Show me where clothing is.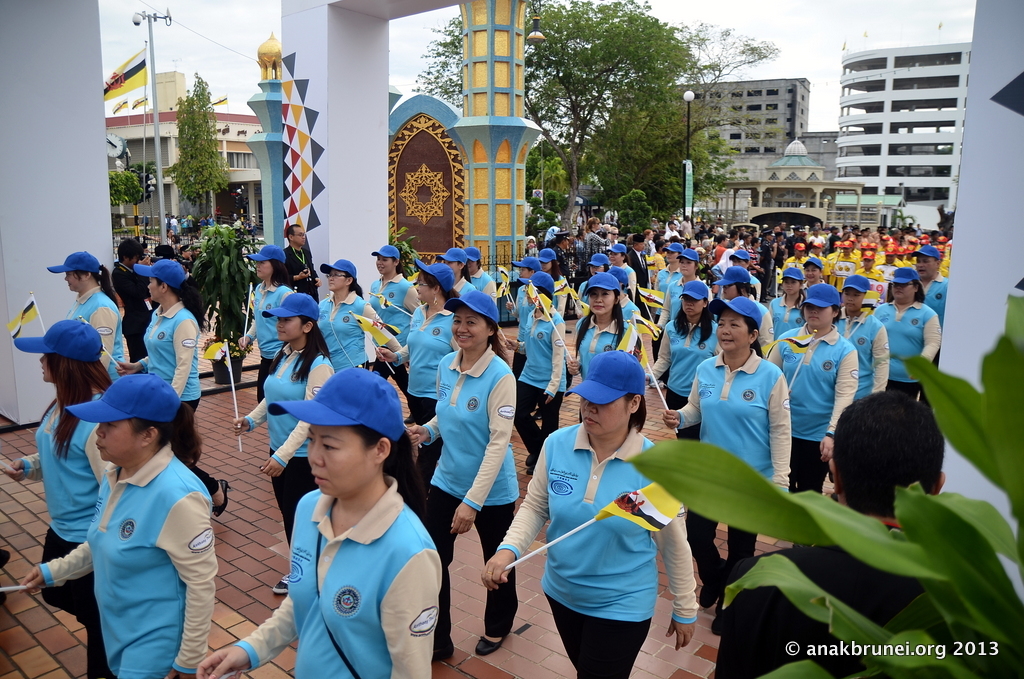
clothing is at box(830, 306, 893, 400).
